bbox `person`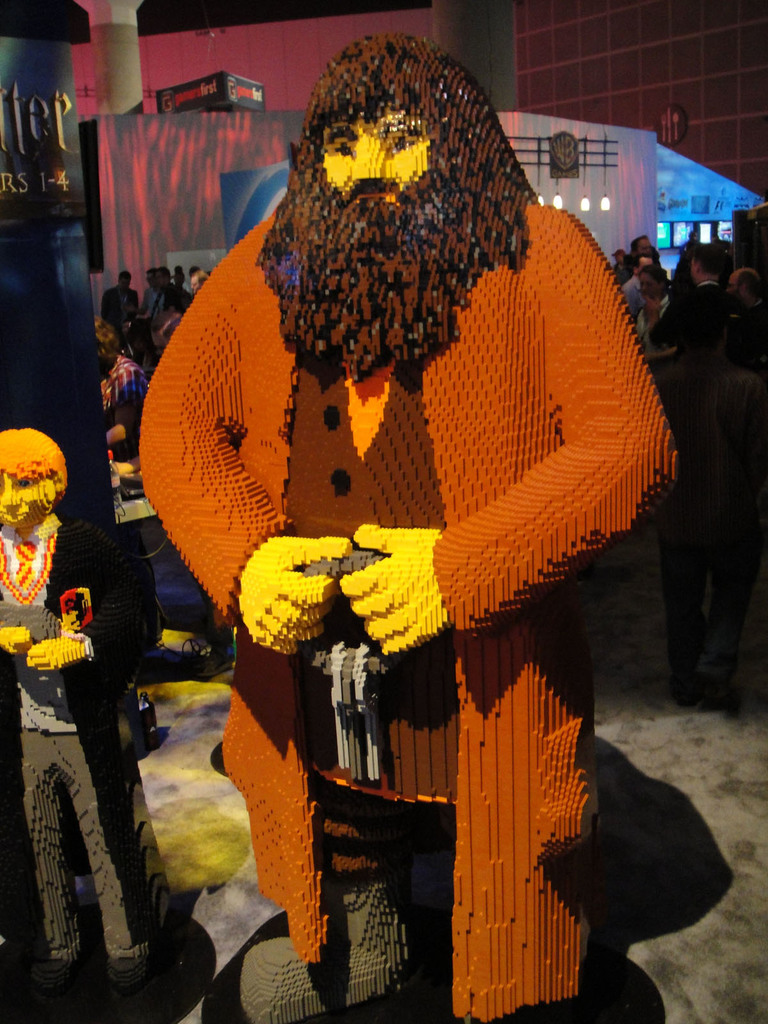
[left=134, top=35, right=677, bottom=1023]
